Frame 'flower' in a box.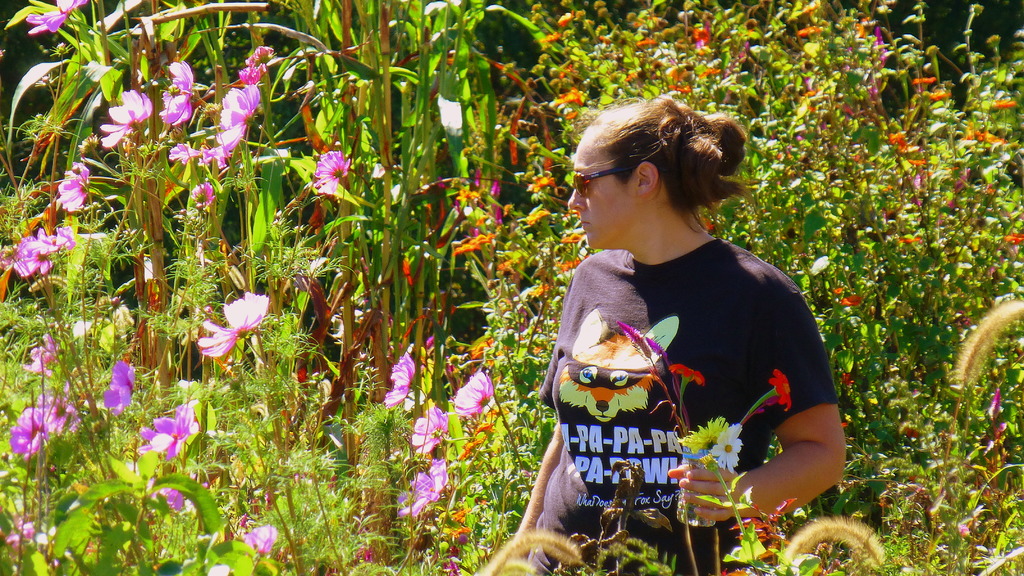
select_region(669, 82, 694, 96).
